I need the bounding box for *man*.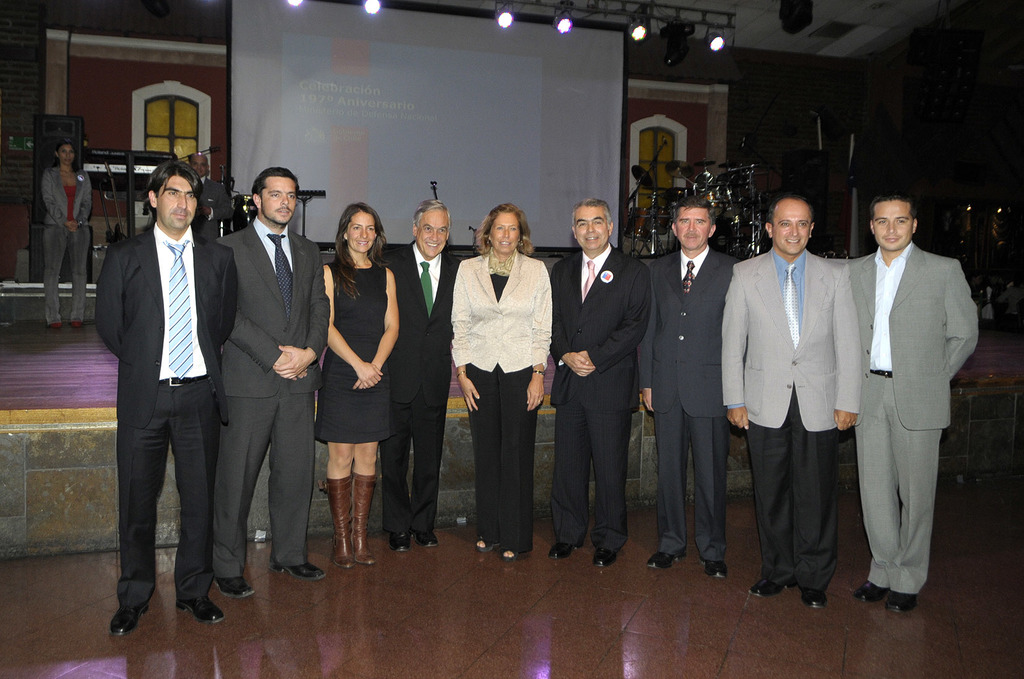
Here it is: select_region(381, 201, 459, 548).
